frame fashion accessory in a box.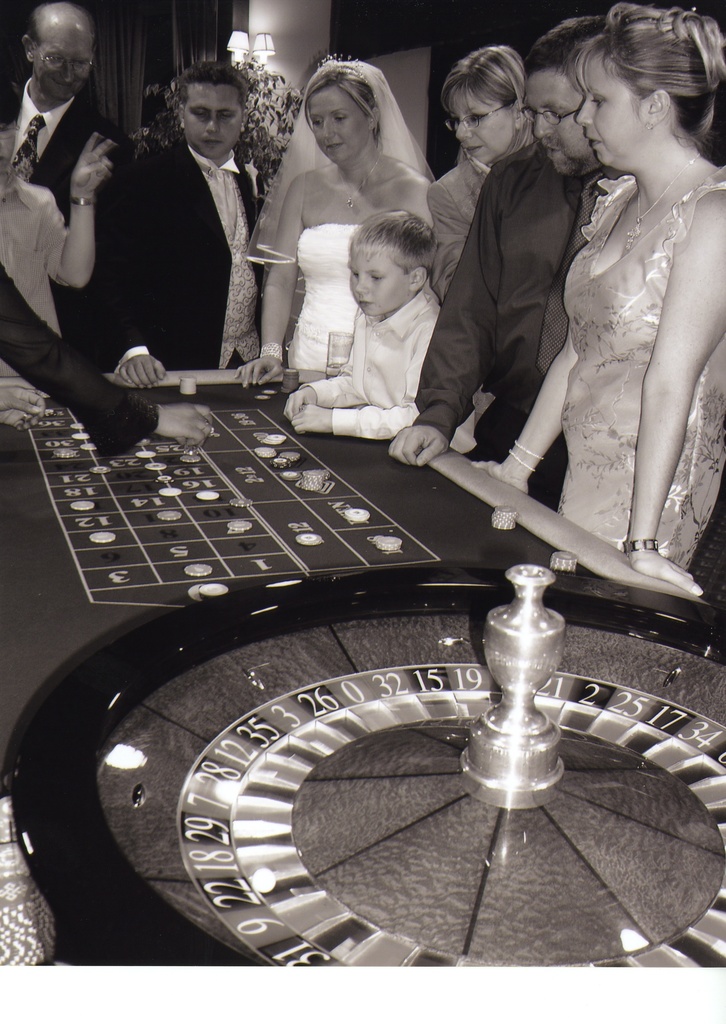
region(333, 150, 383, 209).
